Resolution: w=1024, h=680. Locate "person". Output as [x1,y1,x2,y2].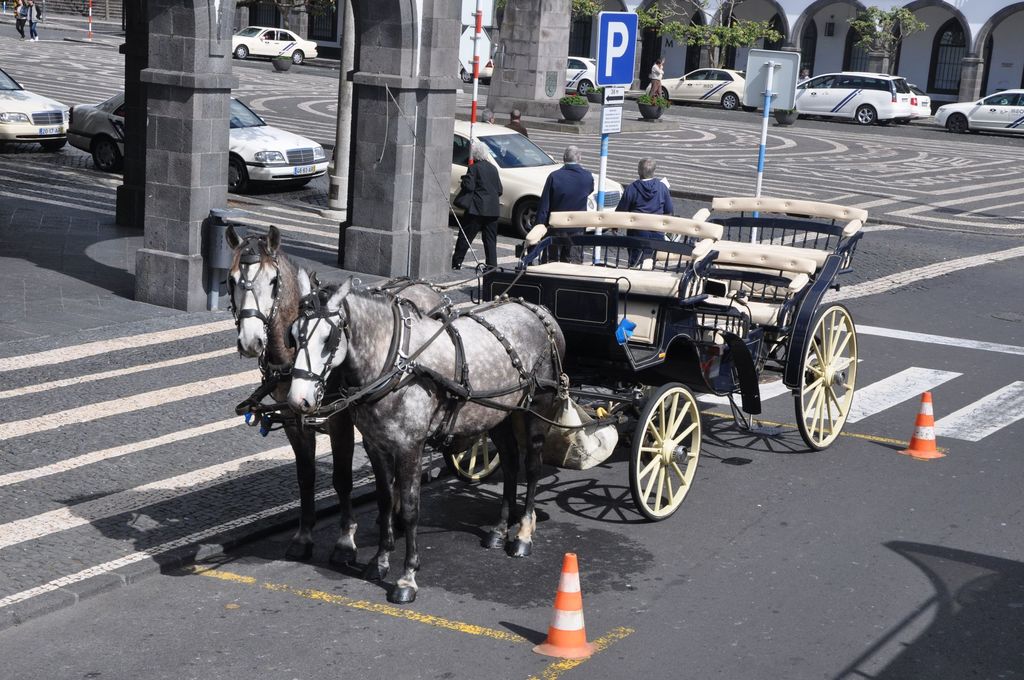
[26,0,44,43].
